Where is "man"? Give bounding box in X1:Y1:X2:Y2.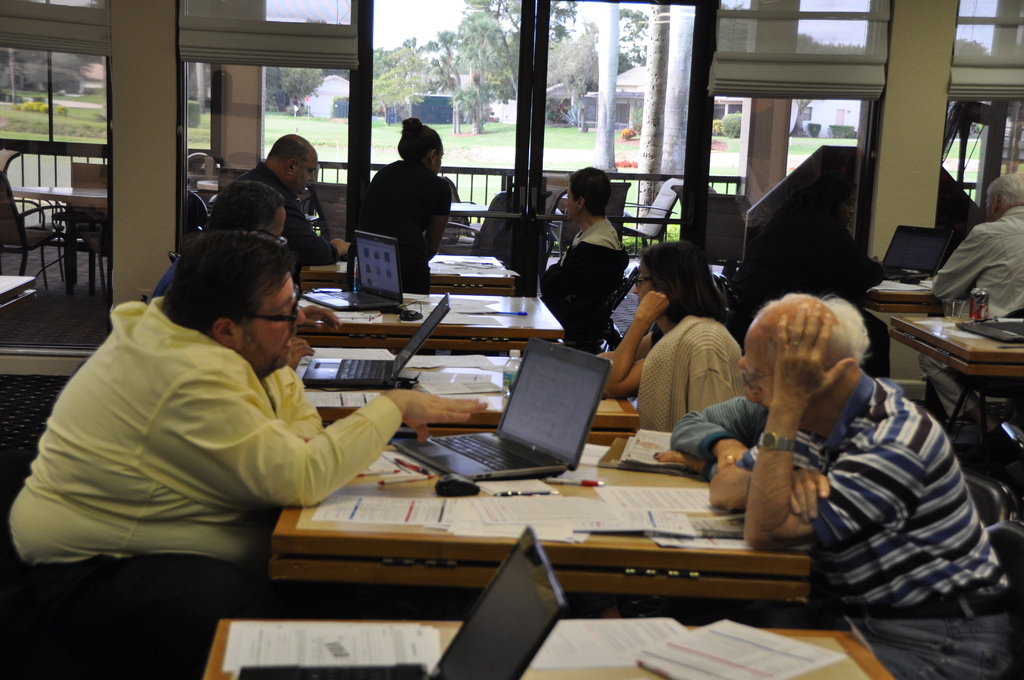
162:176:284:304.
